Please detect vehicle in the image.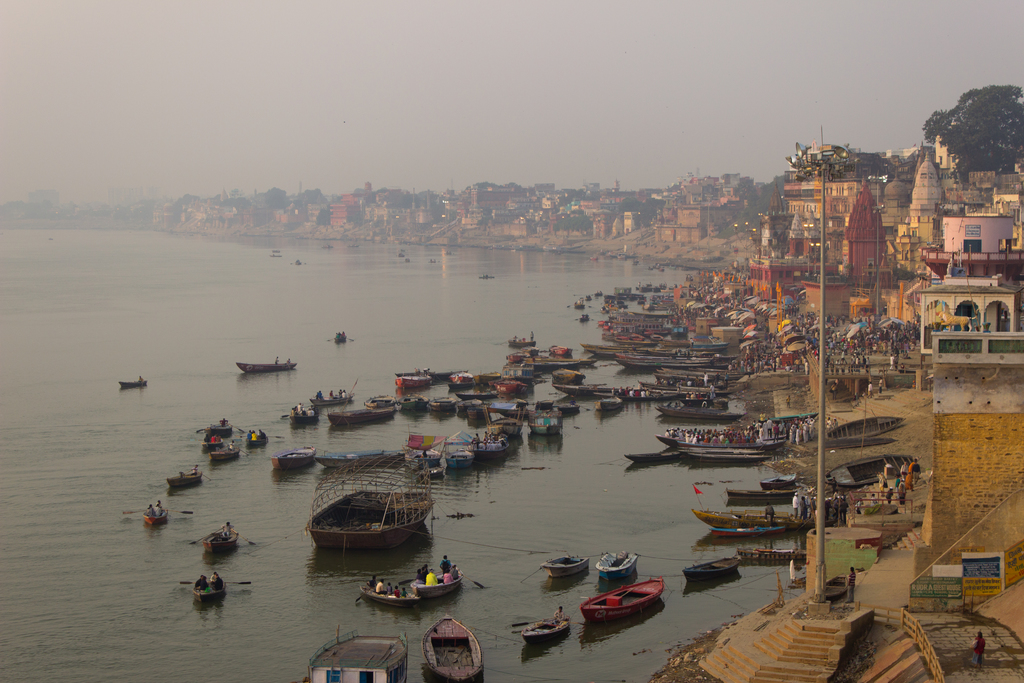
x1=244, y1=432, x2=269, y2=446.
